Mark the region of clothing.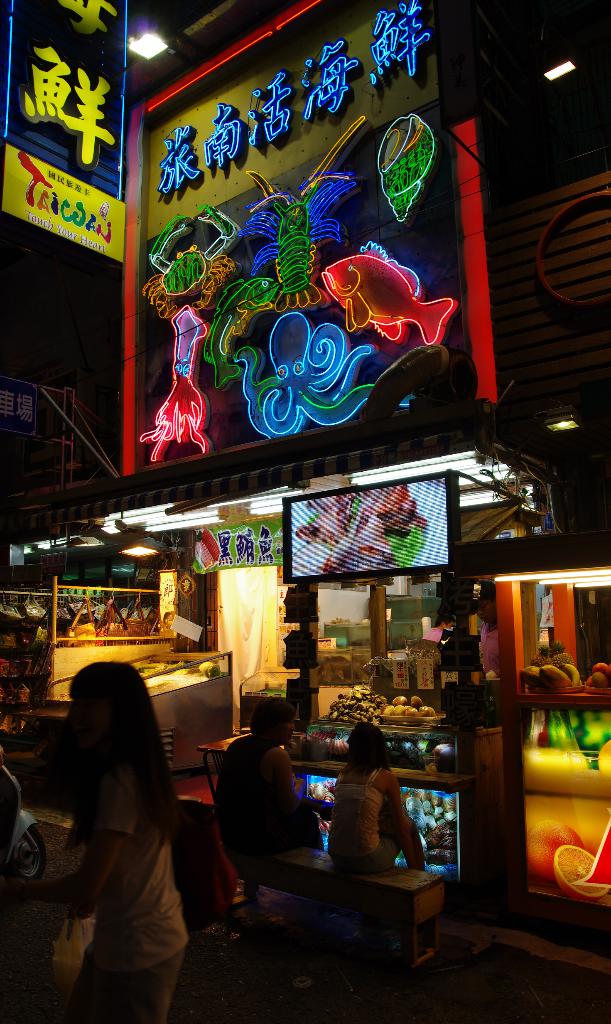
Region: (x1=317, y1=746, x2=425, y2=875).
